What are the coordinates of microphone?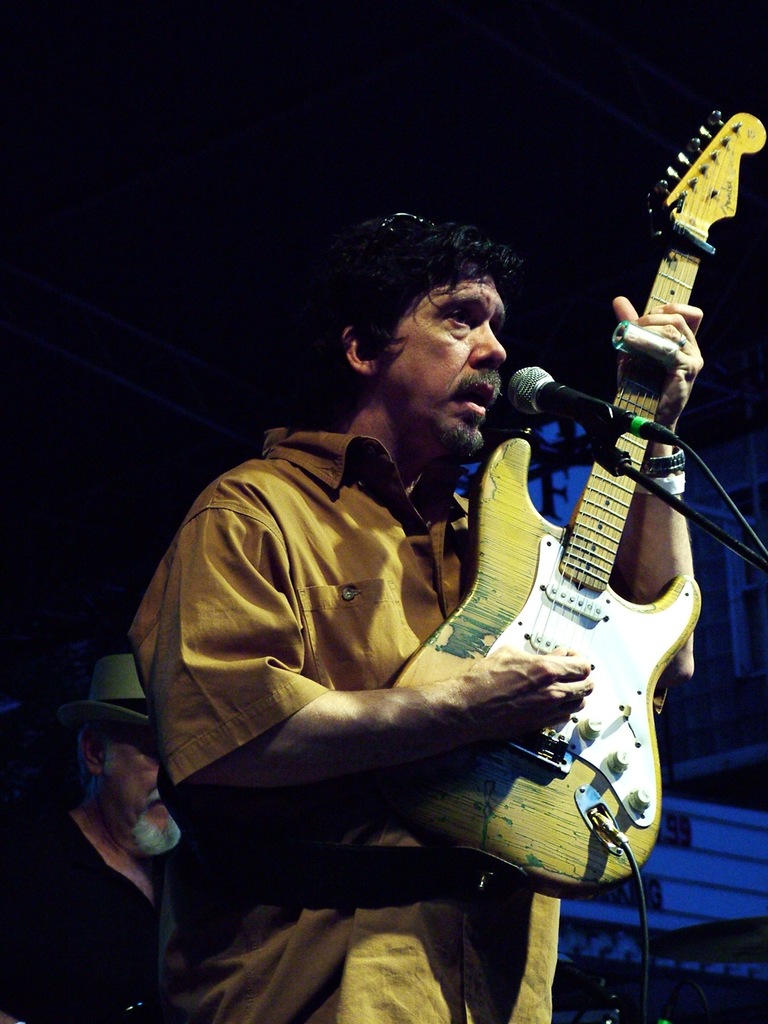
rect(508, 365, 639, 435).
